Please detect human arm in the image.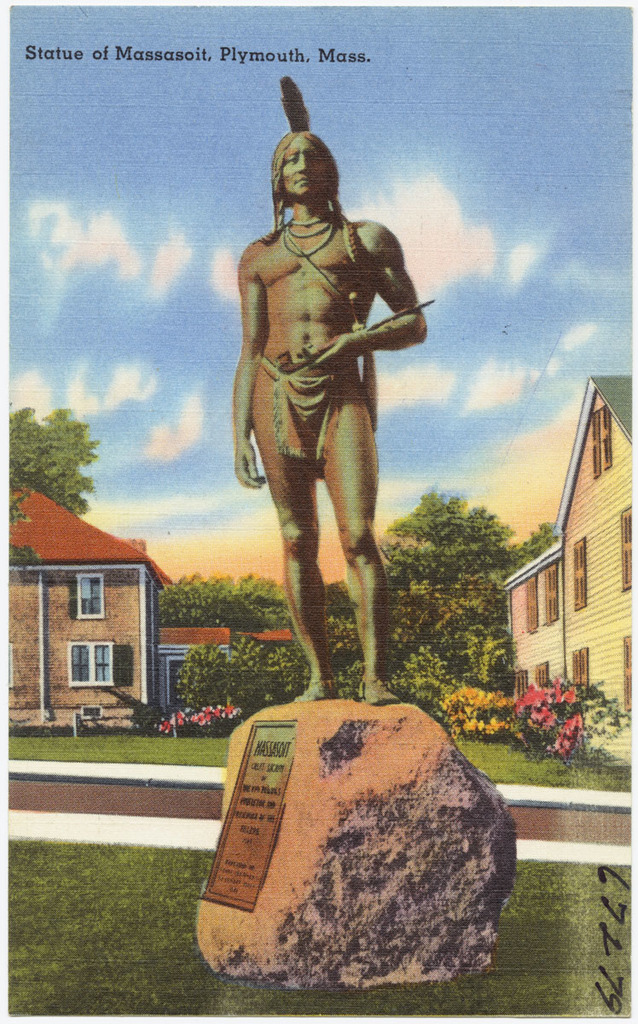
box(231, 226, 282, 496).
